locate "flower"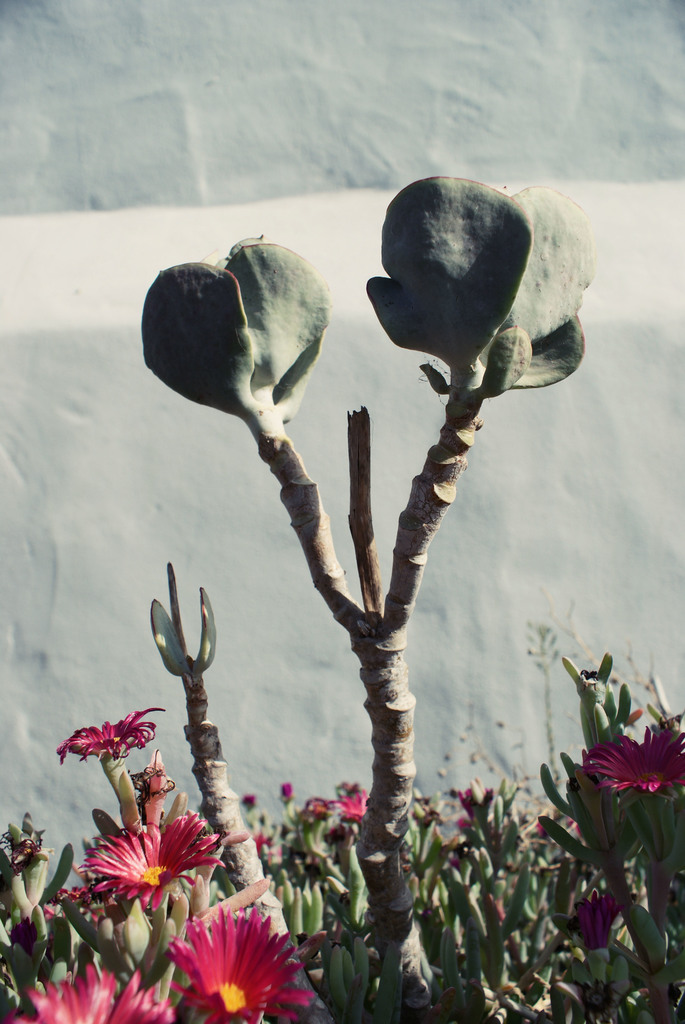
left=584, top=725, right=684, bottom=794
